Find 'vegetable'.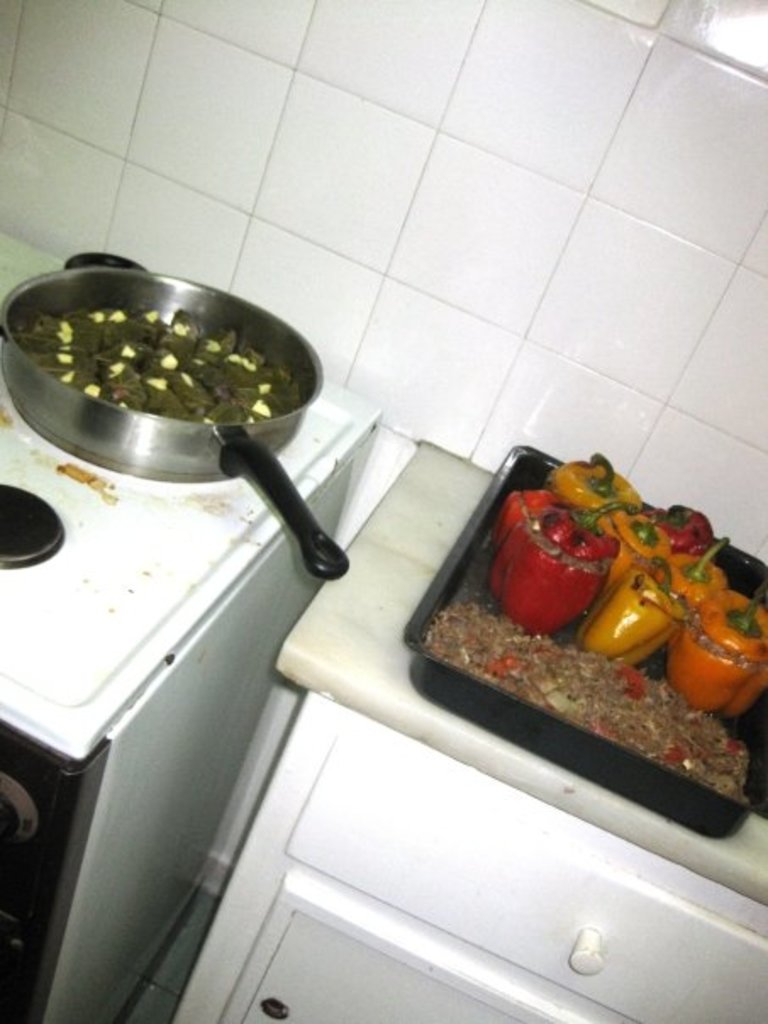
pyautogui.locateOnScreen(488, 485, 573, 549).
